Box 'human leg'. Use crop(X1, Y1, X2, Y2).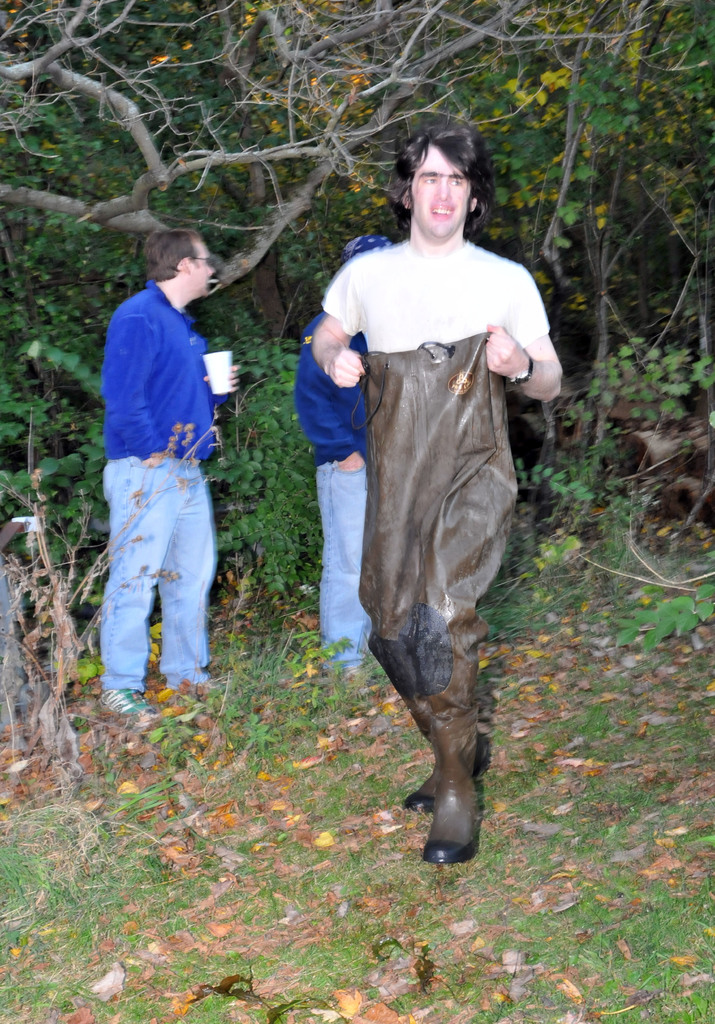
crop(151, 456, 217, 687).
